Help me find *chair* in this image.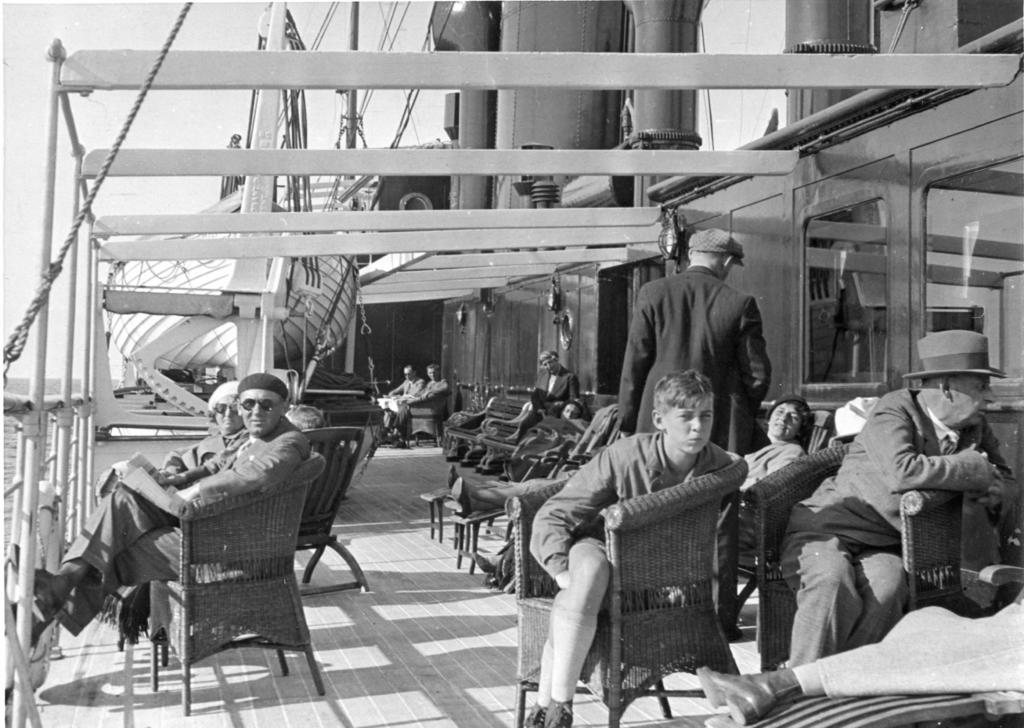
Found it: box=[127, 438, 343, 713].
